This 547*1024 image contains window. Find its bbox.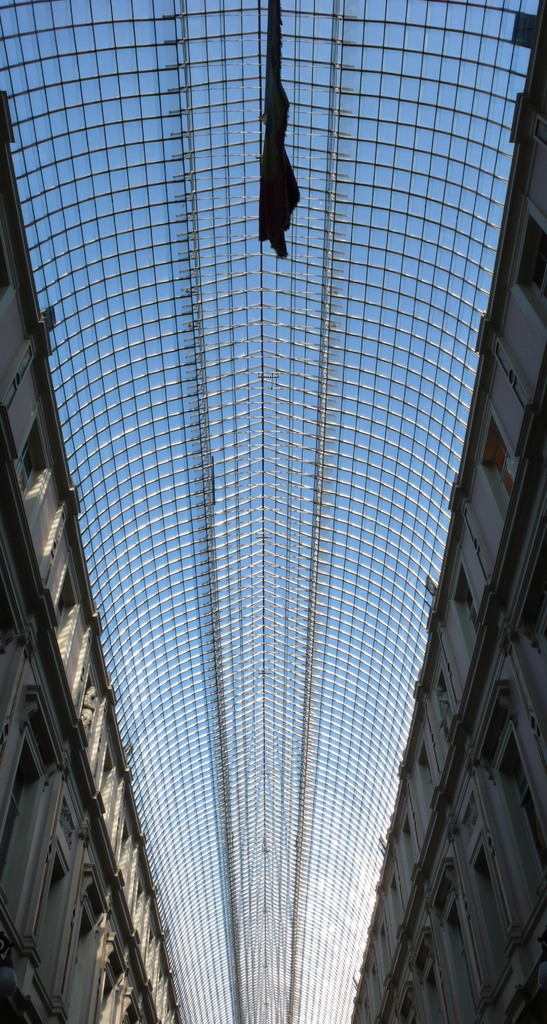
[473,410,514,527].
